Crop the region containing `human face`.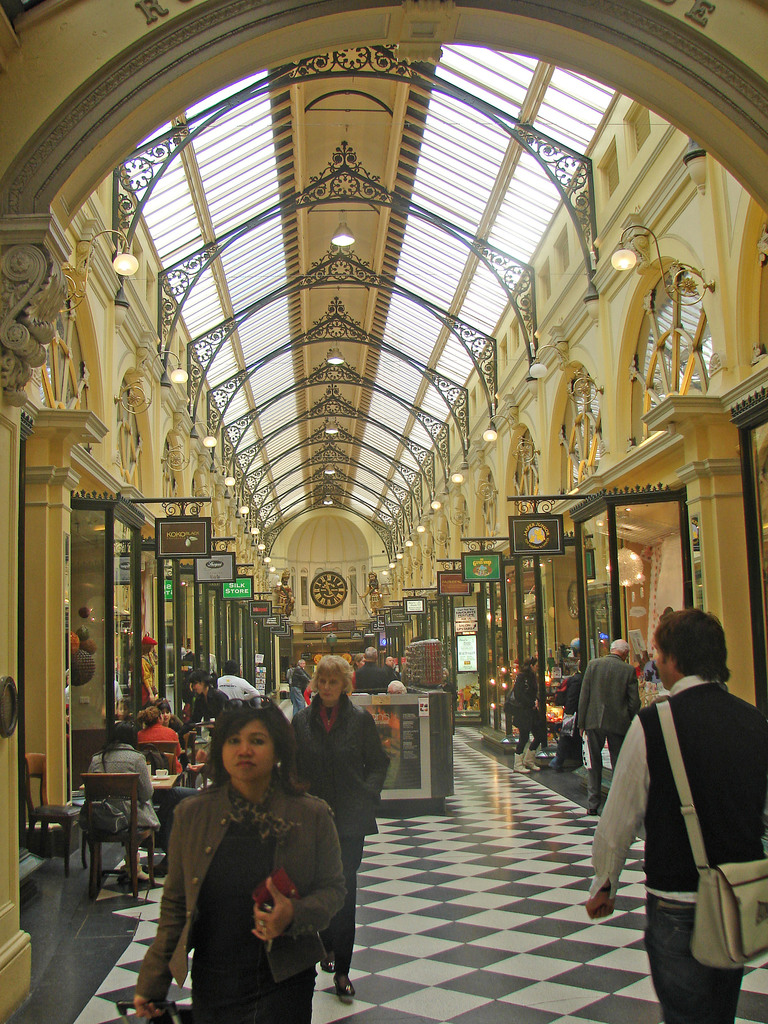
Crop region: [x1=224, y1=724, x2=273, y2=781].
